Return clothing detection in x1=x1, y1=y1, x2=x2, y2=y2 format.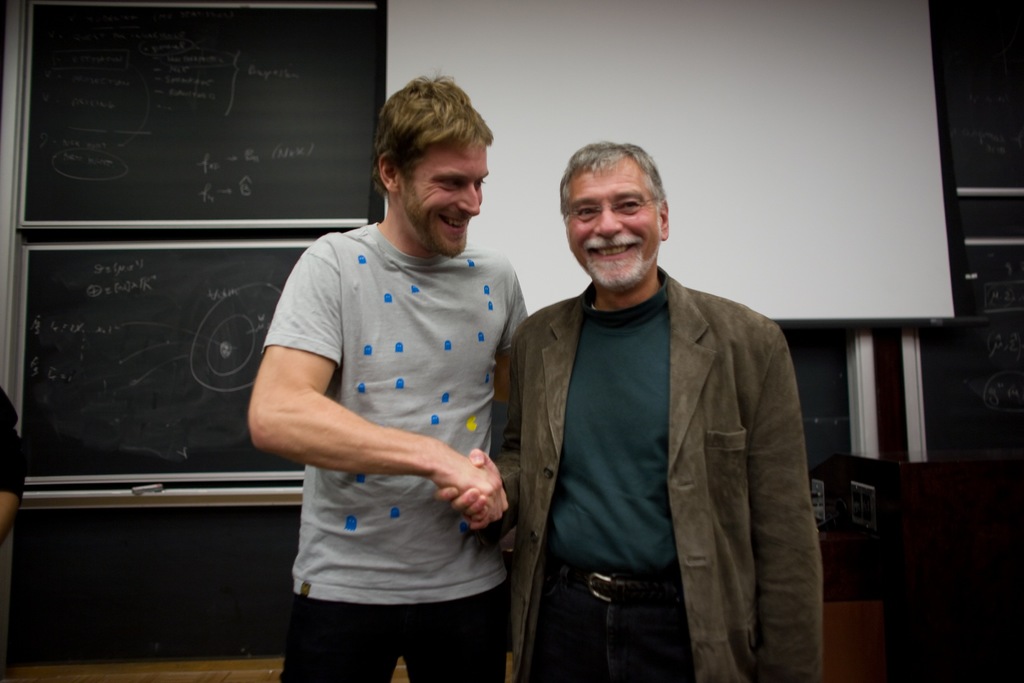
x1=495, y1=237, x2=830, y2=673.
